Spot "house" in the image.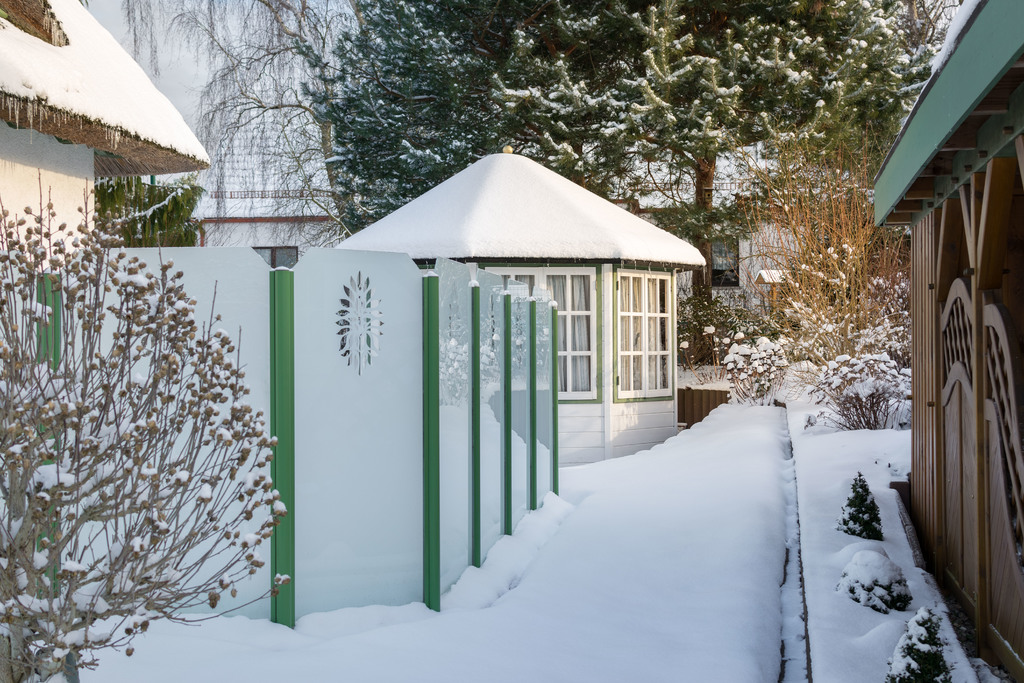
"house" found at rect(612, 198, 806, 313).
